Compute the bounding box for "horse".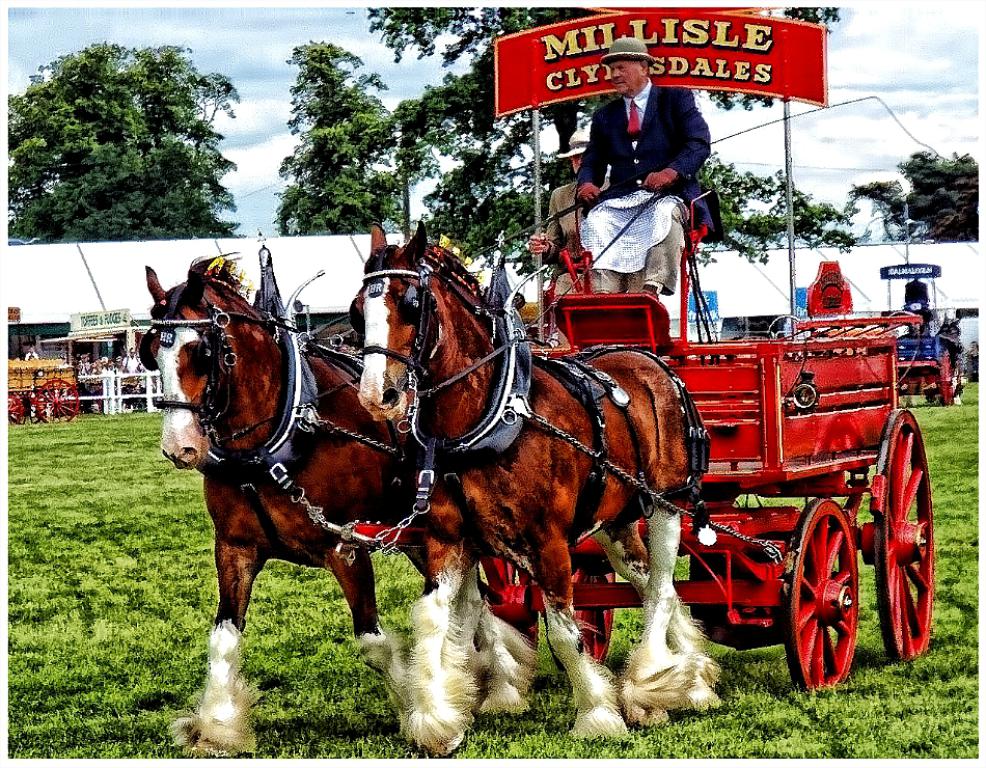
locate(136, 253, 539, 756).
